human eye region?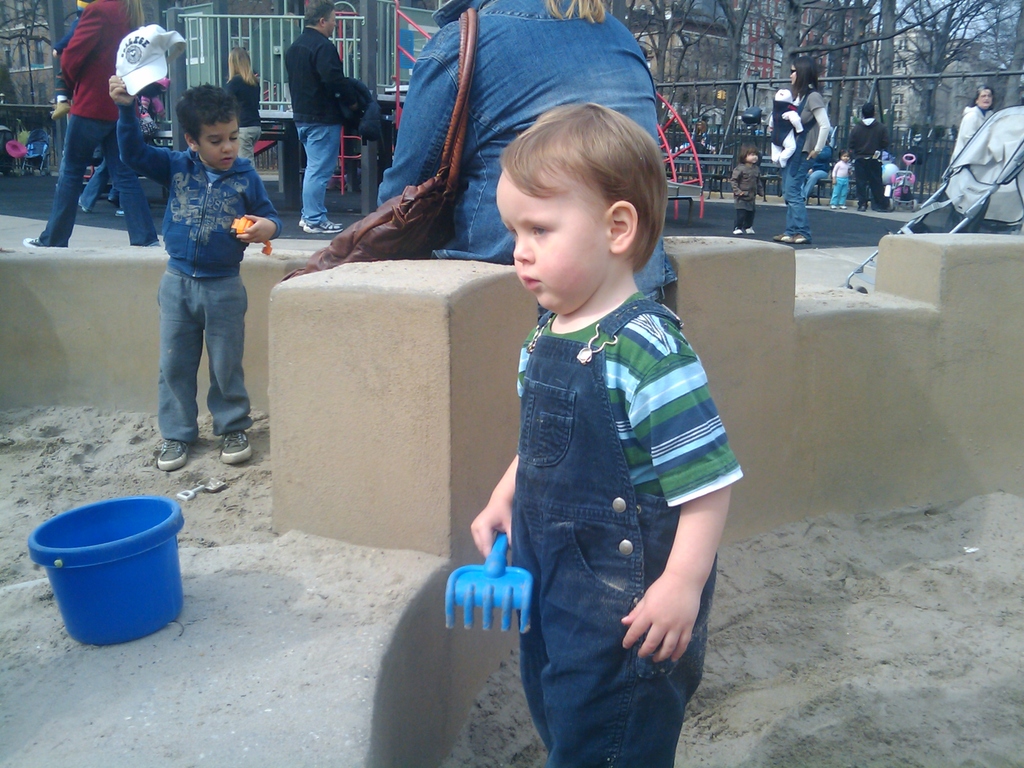
513/227/516/237
